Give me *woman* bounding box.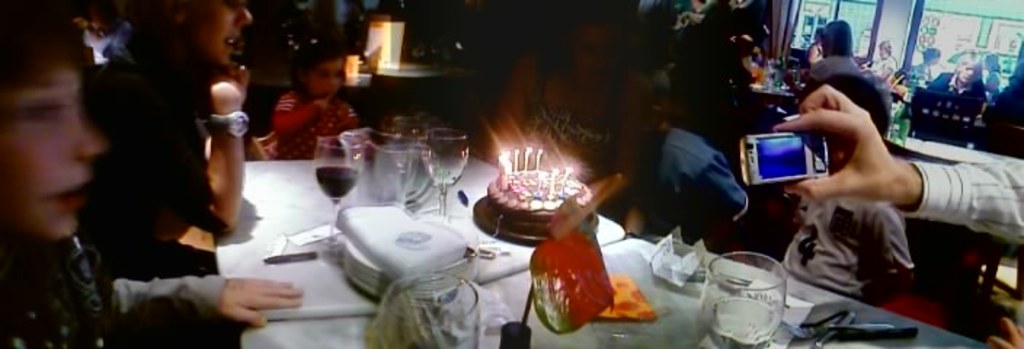
(483,6,640,225).
